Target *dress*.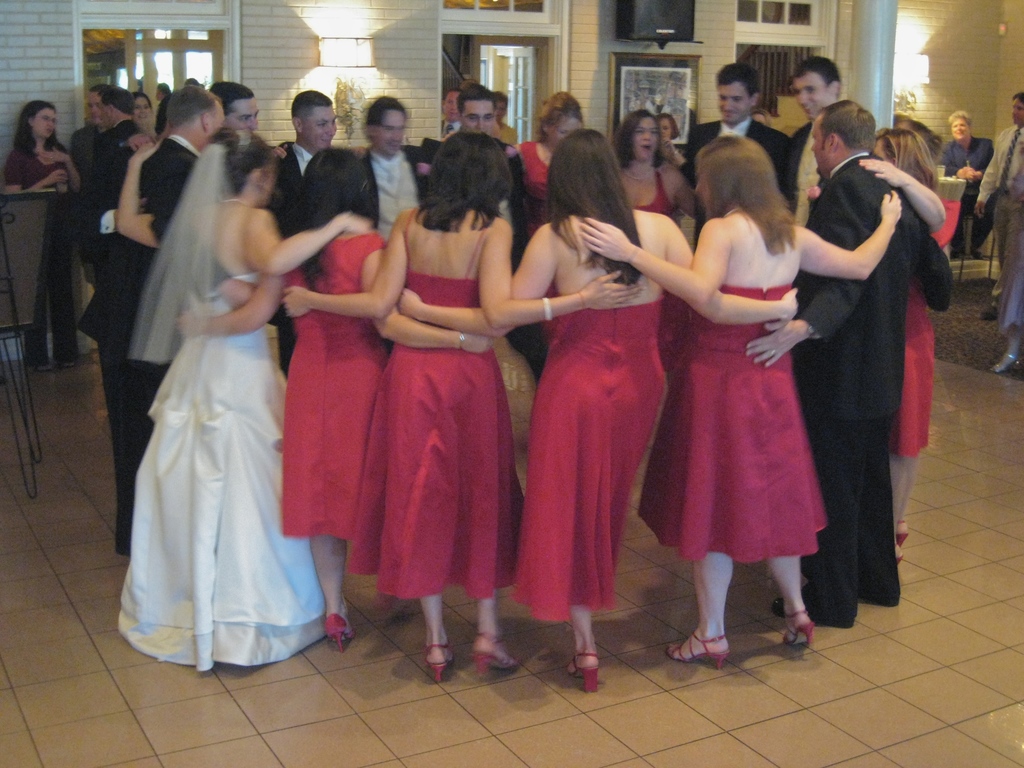
Target region: (629,285,830,562).
